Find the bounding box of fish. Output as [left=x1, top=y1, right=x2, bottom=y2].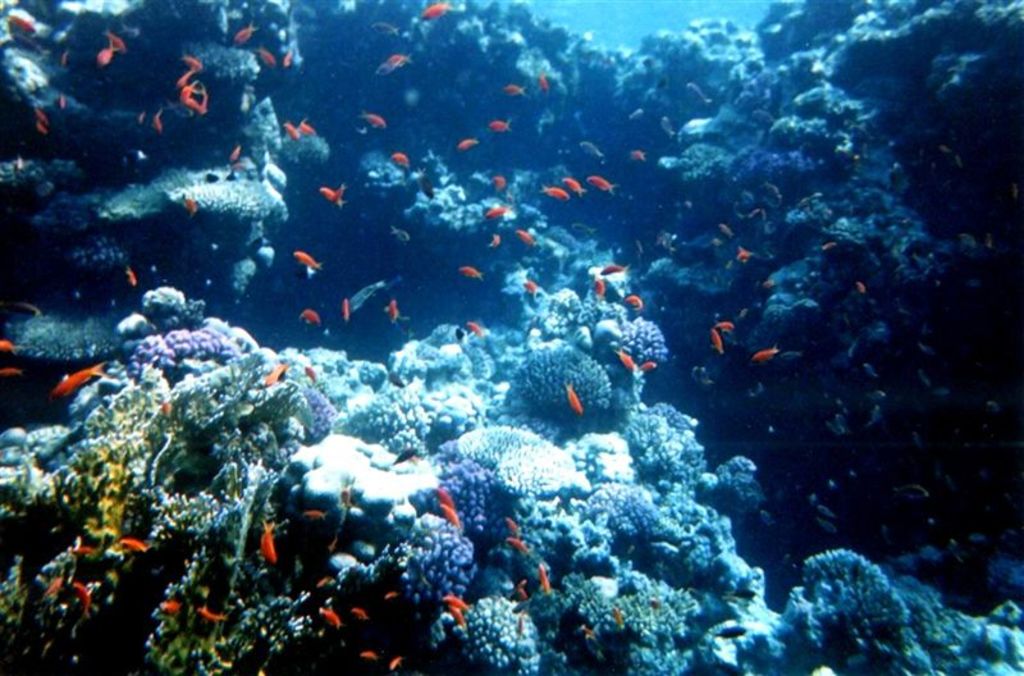
[left=259, top=516, right=279, bottom=559].
